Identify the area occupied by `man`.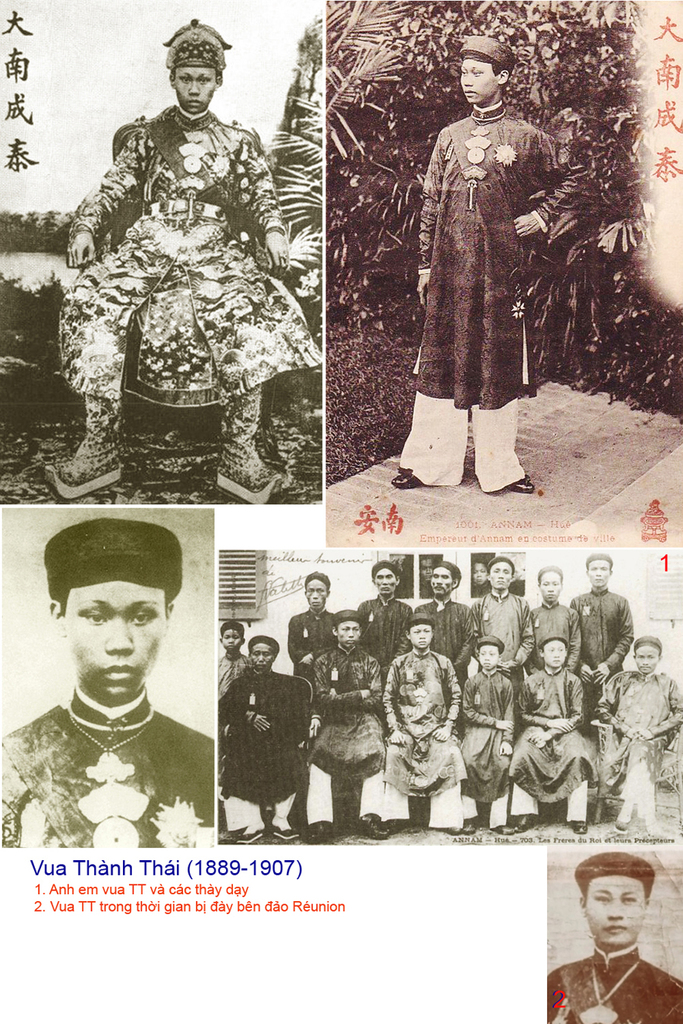
Area: x1=6, y1=527, x2=234, y2=859.
